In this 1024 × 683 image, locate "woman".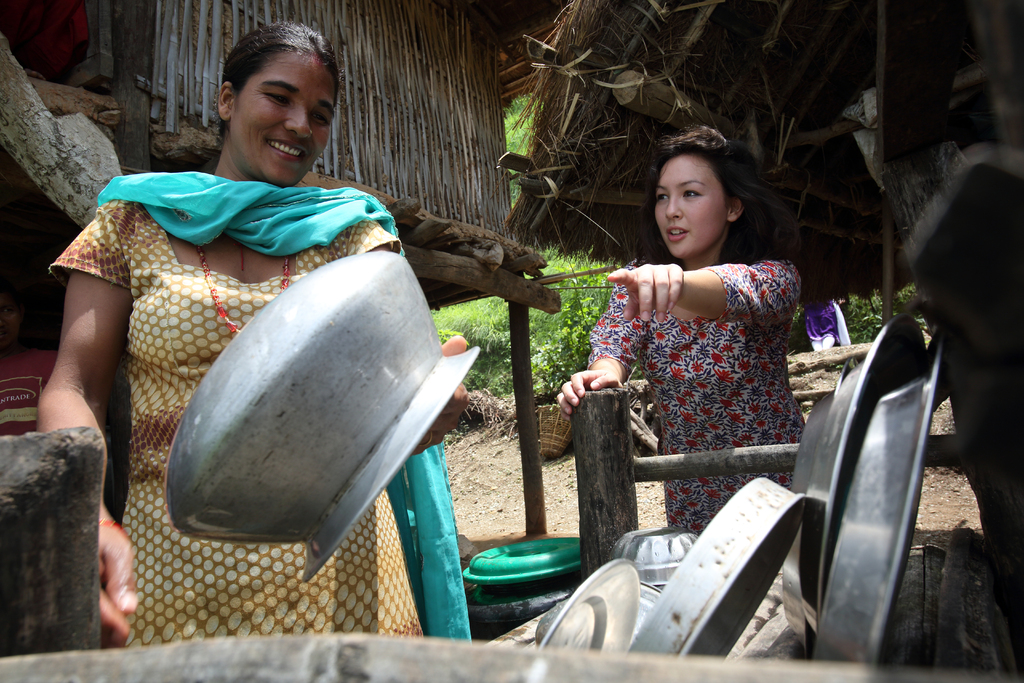
Bounding box: 41 19 472 647.
